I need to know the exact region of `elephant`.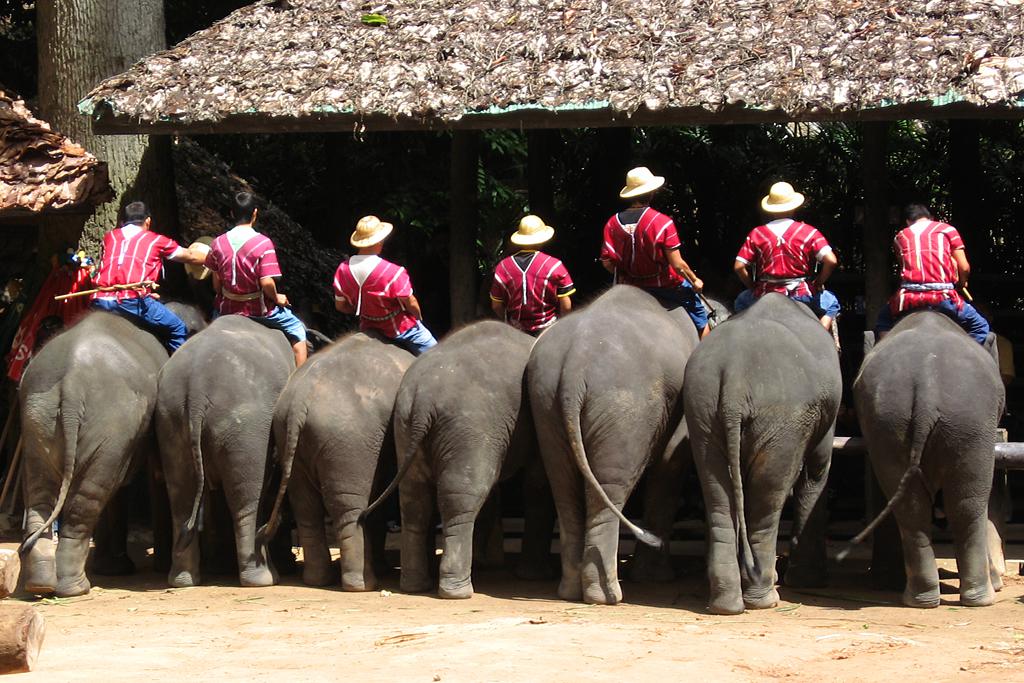
Region: x1=358 y1=317 x2=541 y2=606.
